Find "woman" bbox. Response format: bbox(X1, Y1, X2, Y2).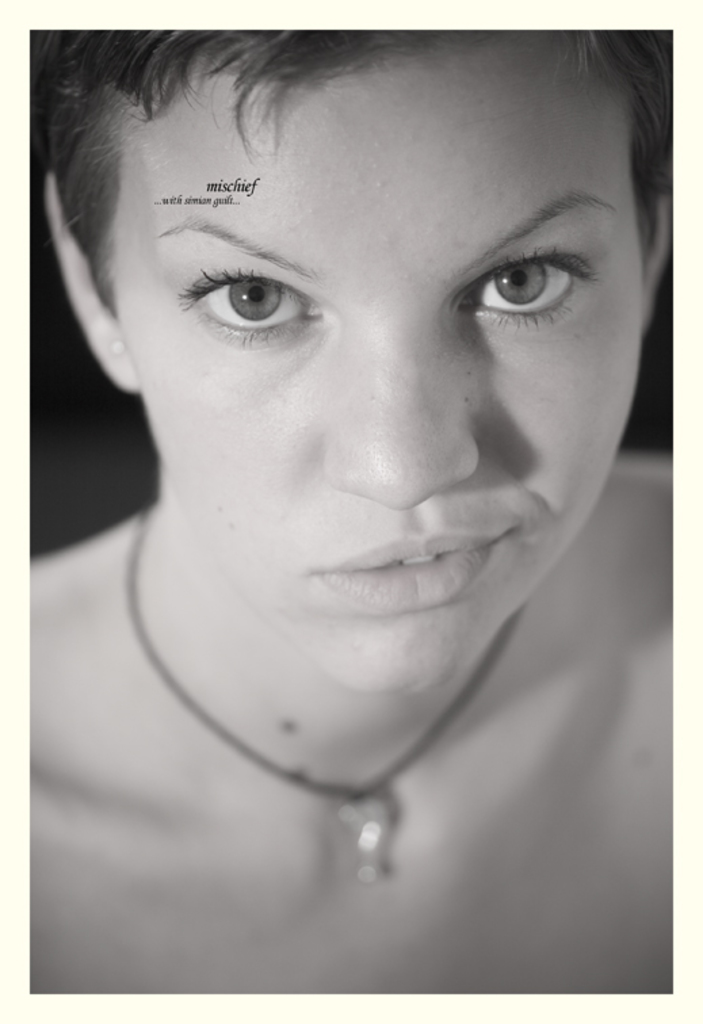
bbox(1, 0, 696, 968).
